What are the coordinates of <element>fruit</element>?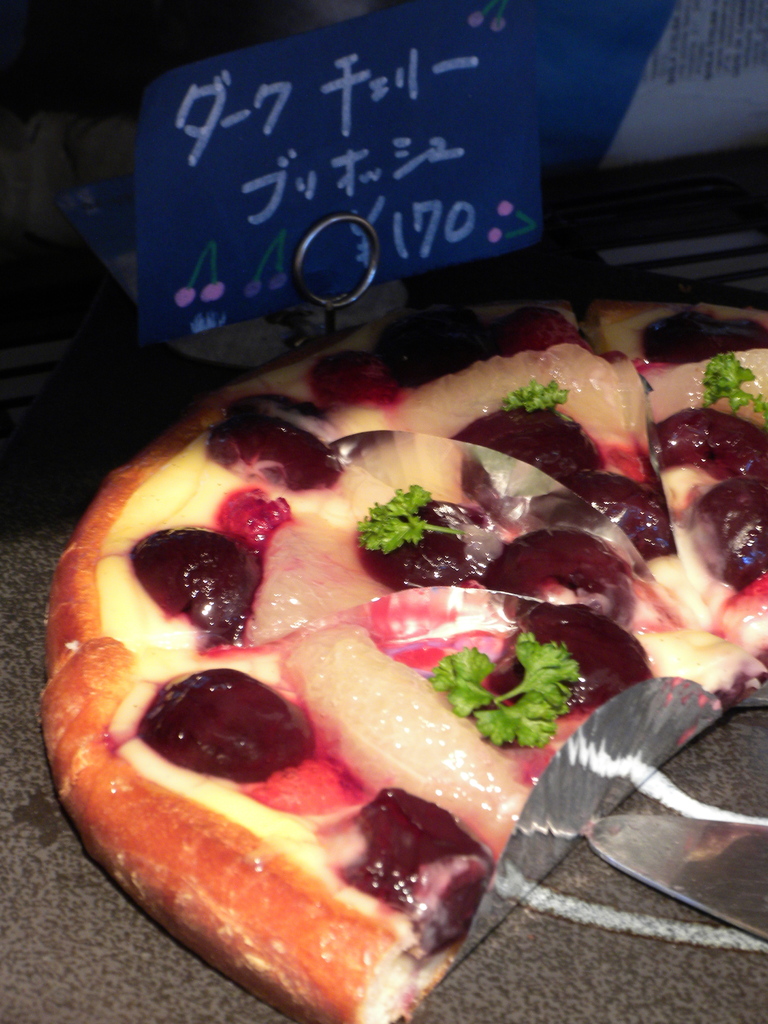
<bbox>484, 531, 641, 630</bbox>.
